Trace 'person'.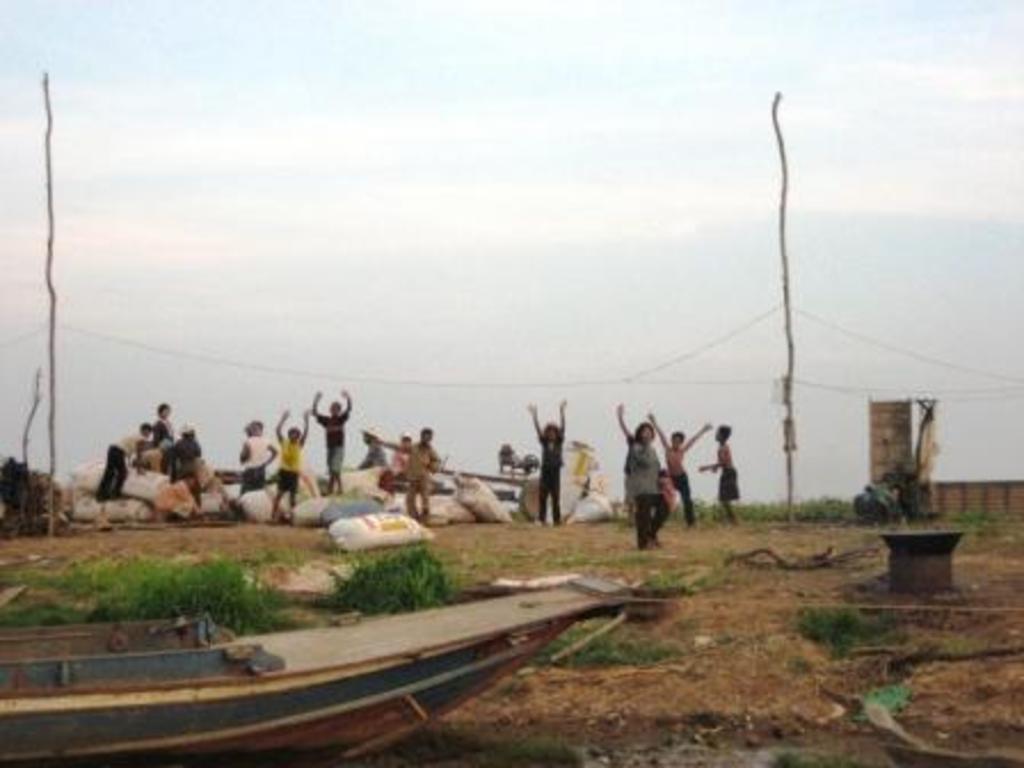
Traced to bbox=(272, 405, 311, 512).
